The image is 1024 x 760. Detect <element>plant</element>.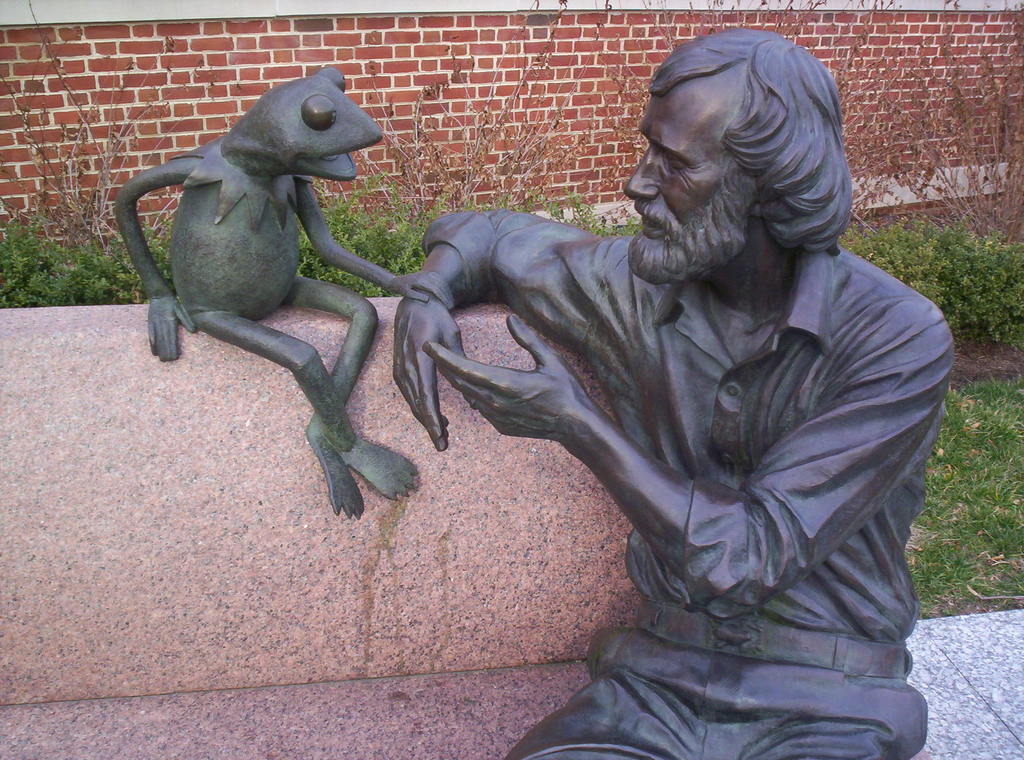
Detection: box(294, 213, 403, 298).
